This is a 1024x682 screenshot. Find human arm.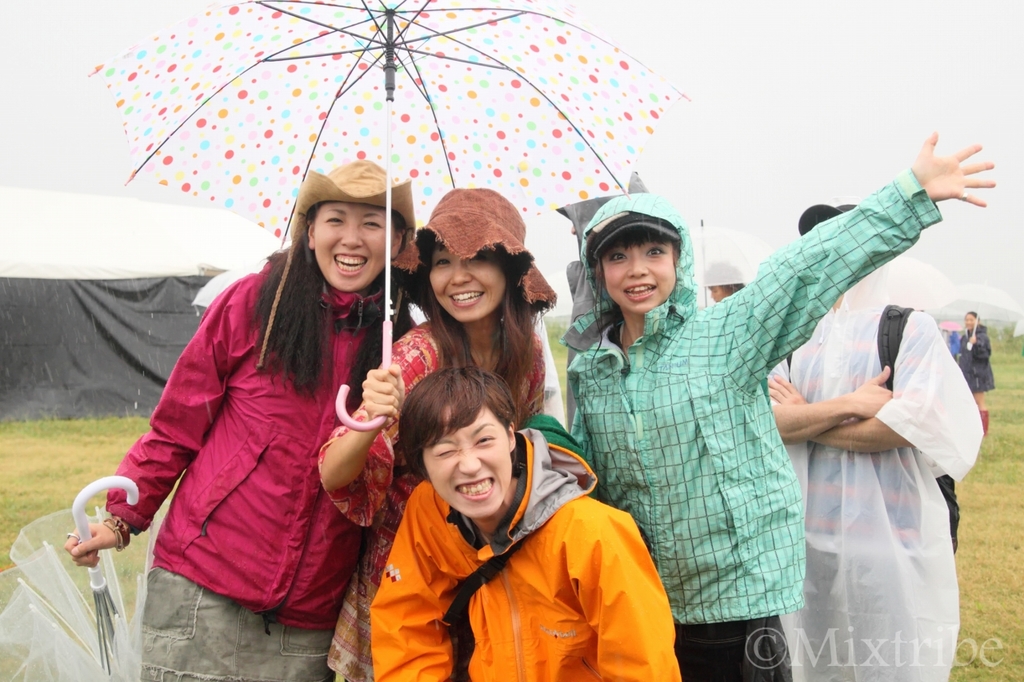
Bounding box: <bbox>370, 482, 470, 681</bbox>.
